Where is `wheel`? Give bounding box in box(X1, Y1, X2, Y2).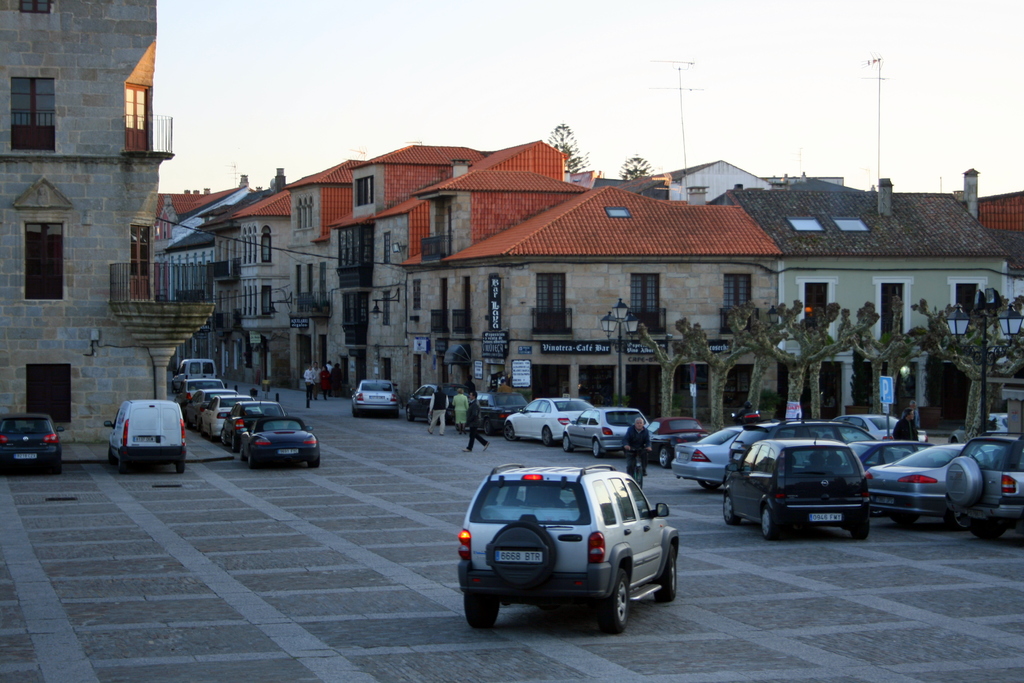
box(308, 450, 321, 469).
